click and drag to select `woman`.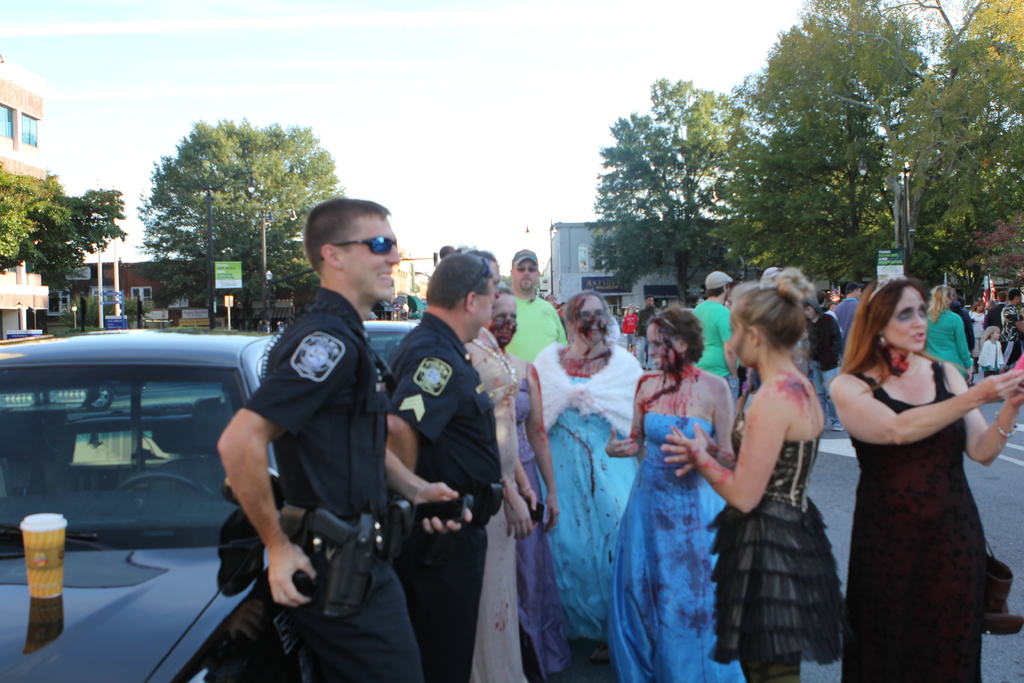
Selection: (438,245,535,682).
